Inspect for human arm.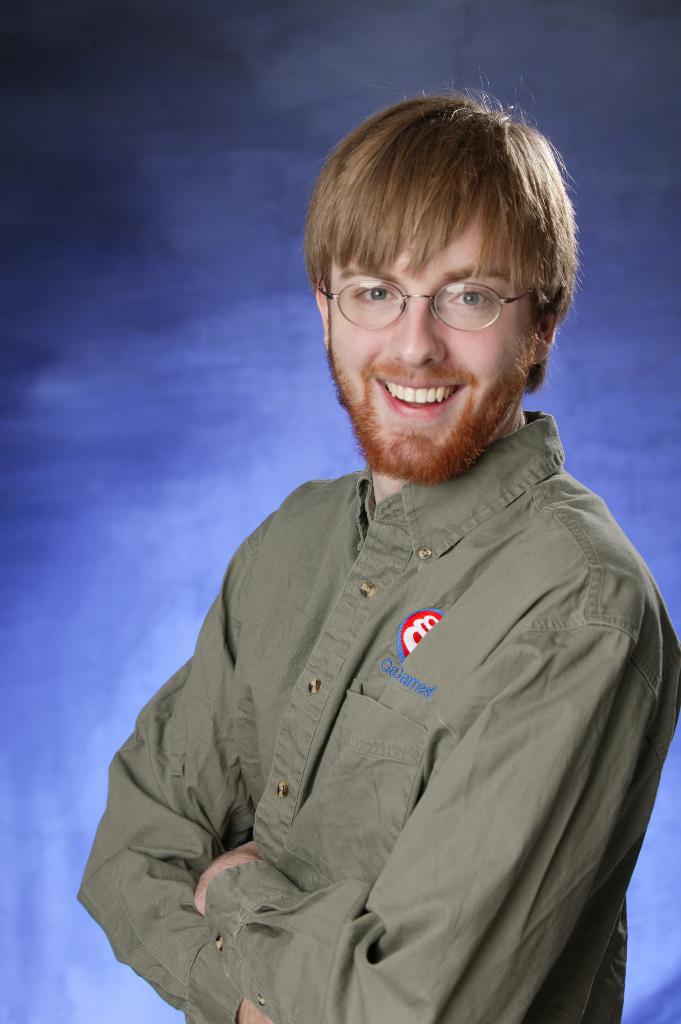
Inspection: left=65, top=504, right=285, bottom=1023.
